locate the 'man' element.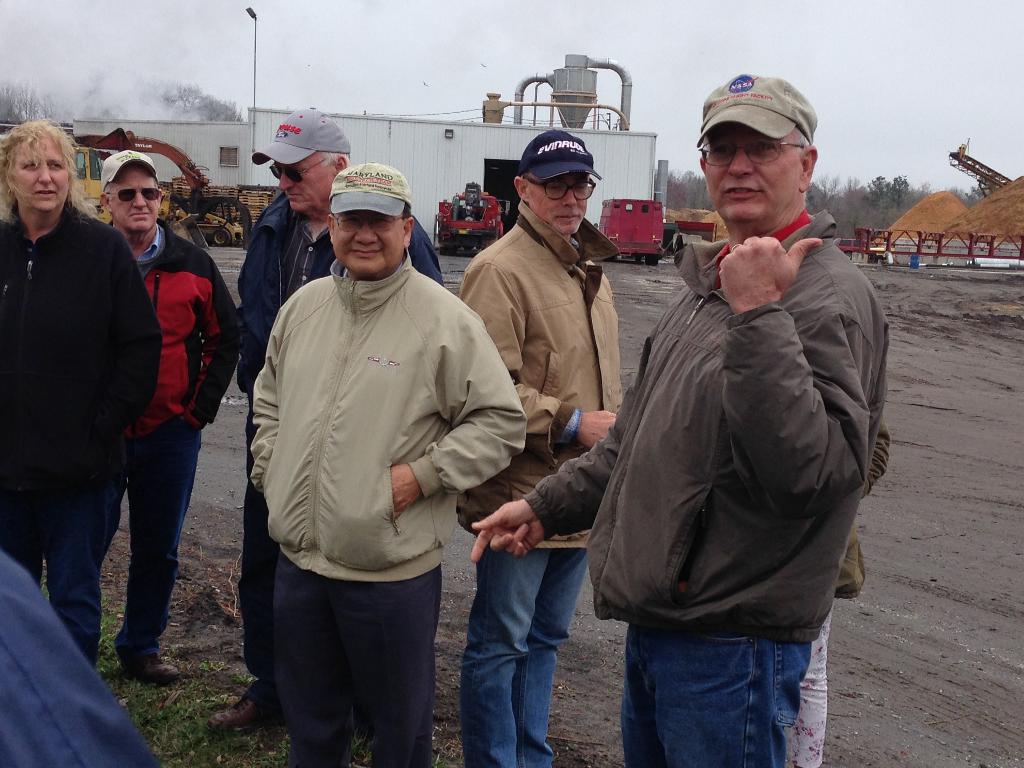
Element bbox: select_region(456, 122, 624, 767).
